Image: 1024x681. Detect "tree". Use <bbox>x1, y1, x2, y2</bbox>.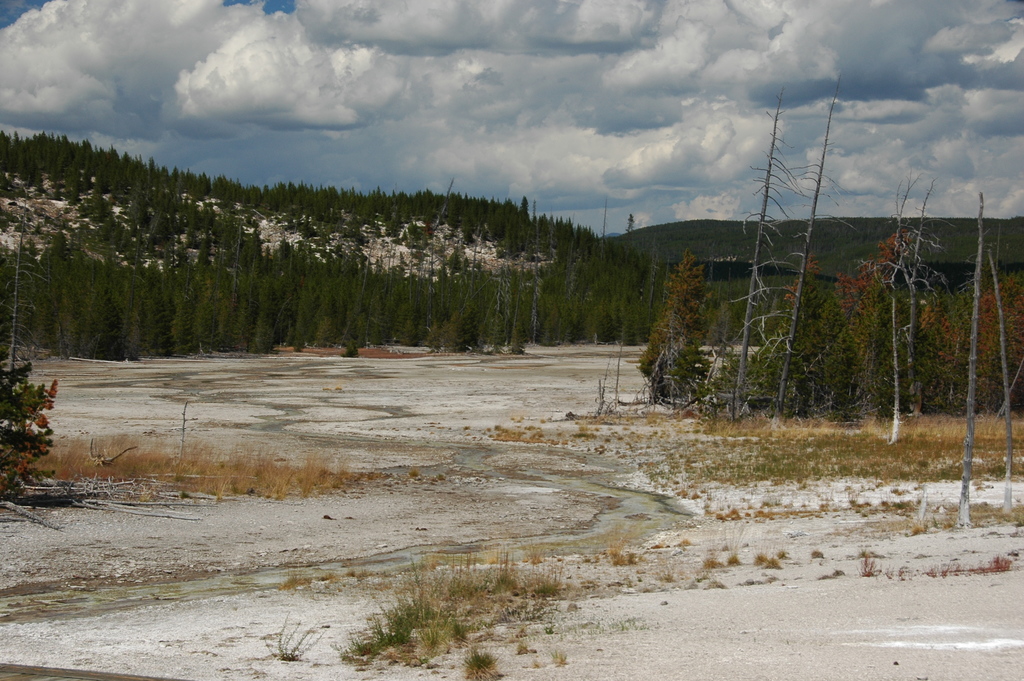
<bbox>112, 266, 150, 350</bbox>.
